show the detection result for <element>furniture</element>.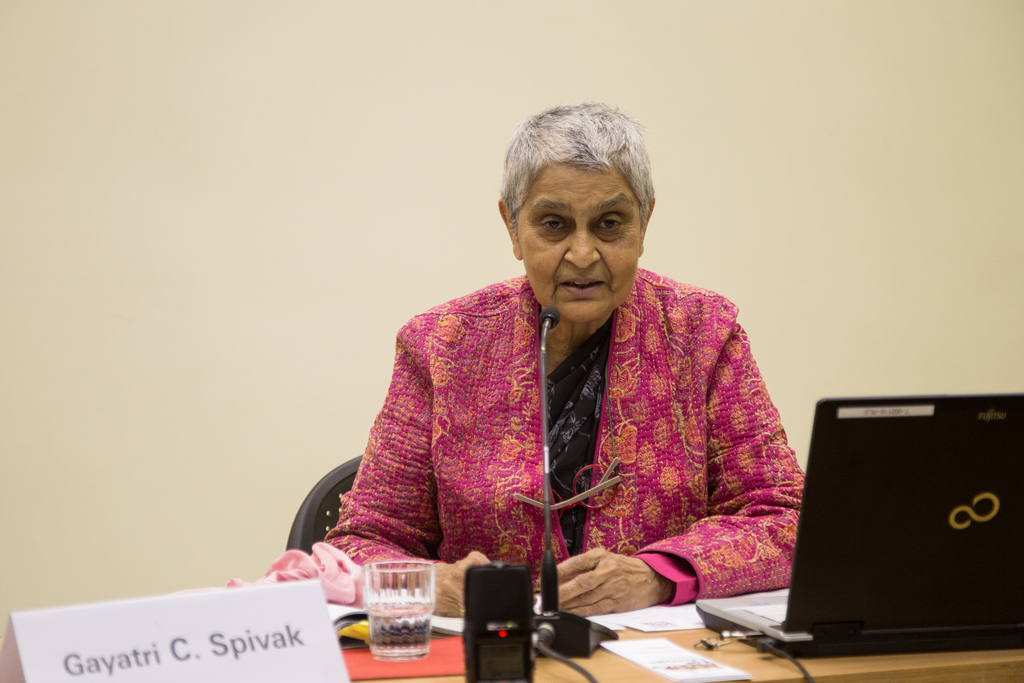
region(285, 454, 366, 554).
